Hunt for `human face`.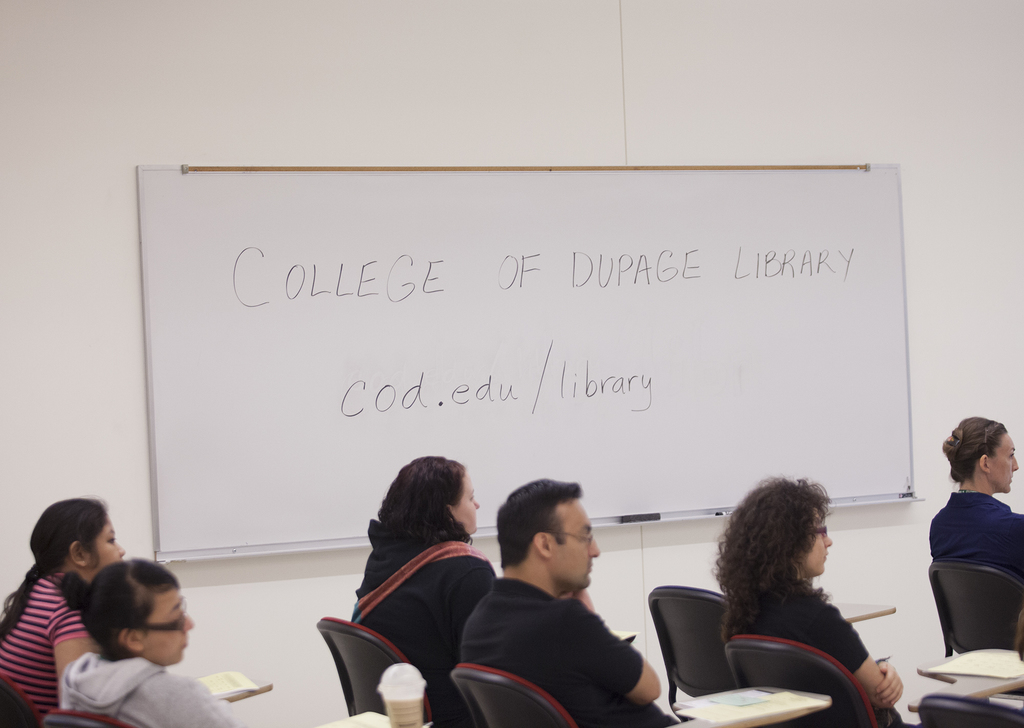
Hunted down at {"left": 987, "top": 431, "right": 1017, "bottom": 489}.
